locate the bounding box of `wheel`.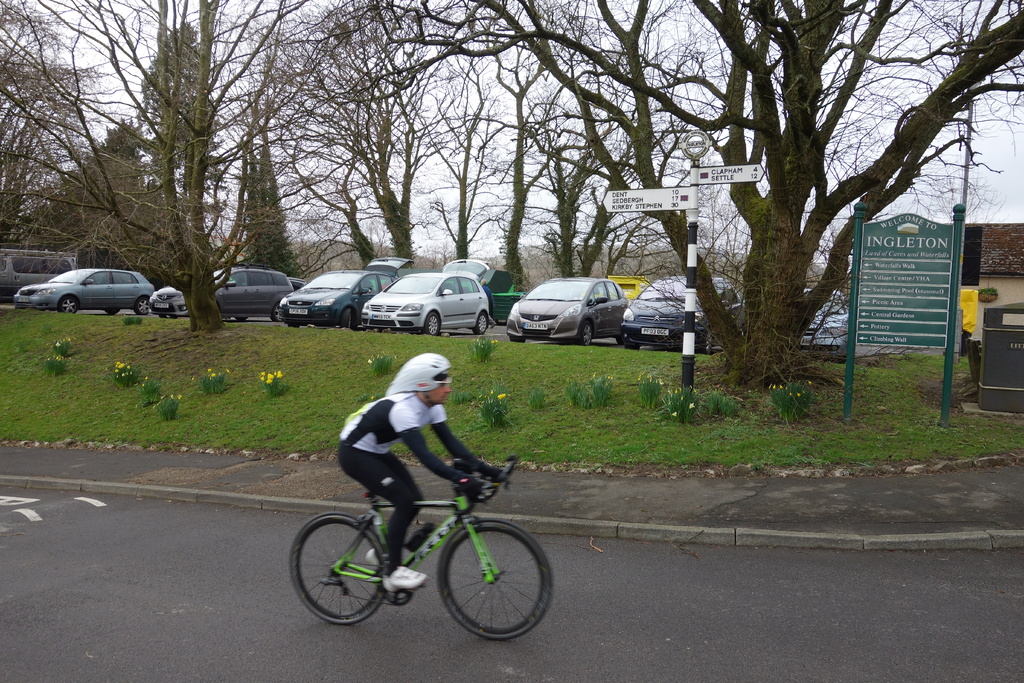
Bounding box: box=[269, 302, 280, 322].
